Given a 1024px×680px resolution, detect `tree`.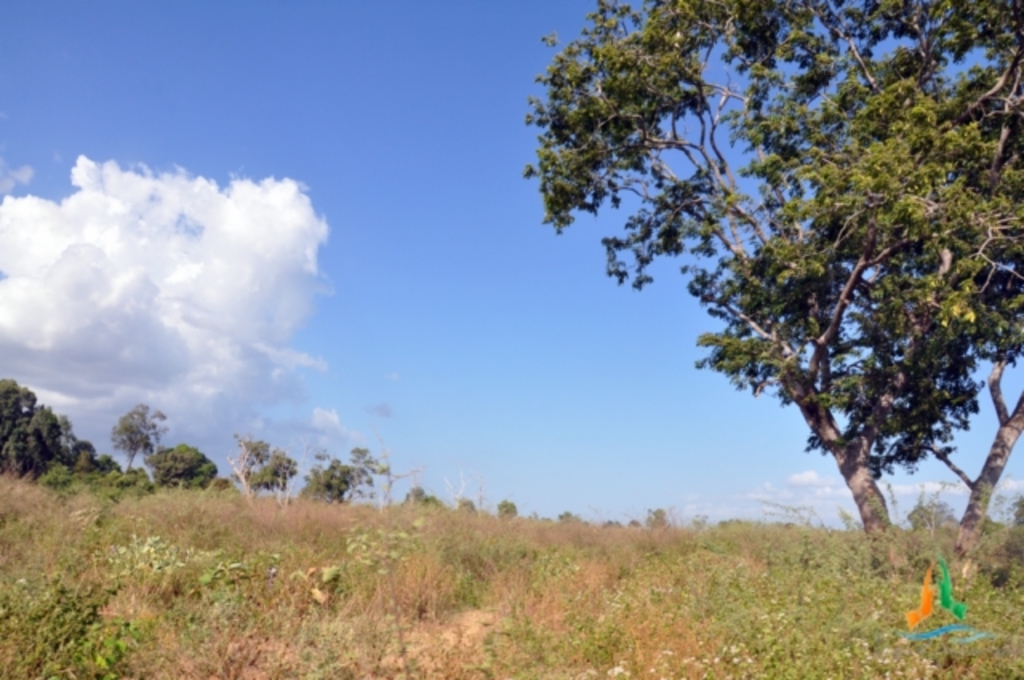
x1=498 y1=502 x2=523 y2=522.
